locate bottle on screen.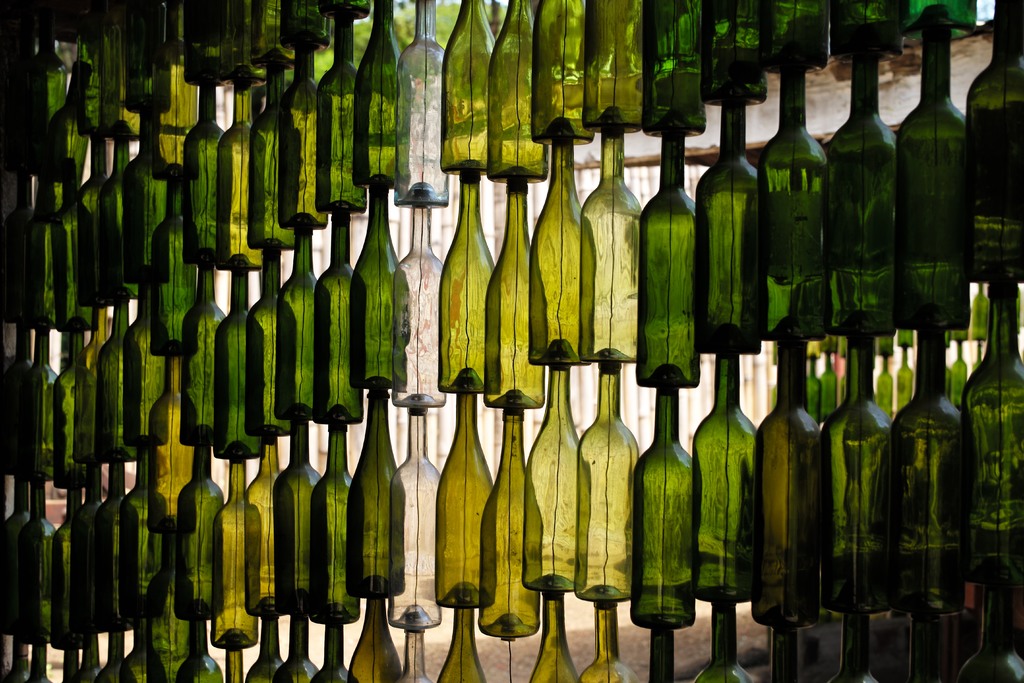
On screen at Rect(696, 350, 769, 643).
